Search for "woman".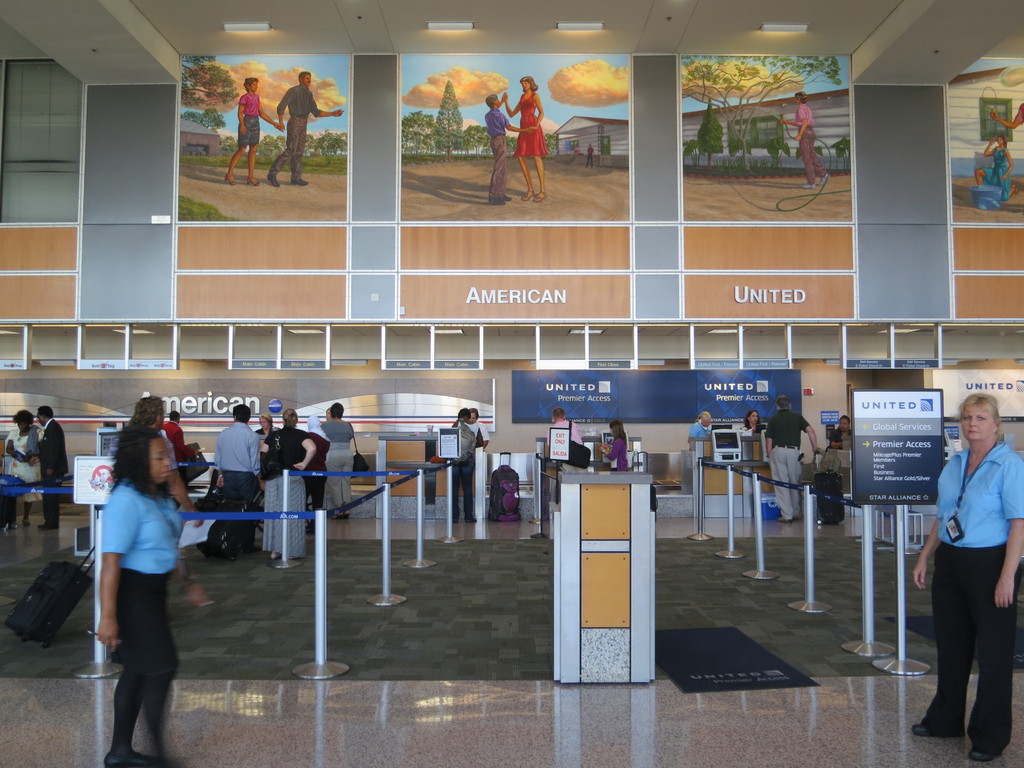
Found at bbox=[596, 421, 636, 471].
